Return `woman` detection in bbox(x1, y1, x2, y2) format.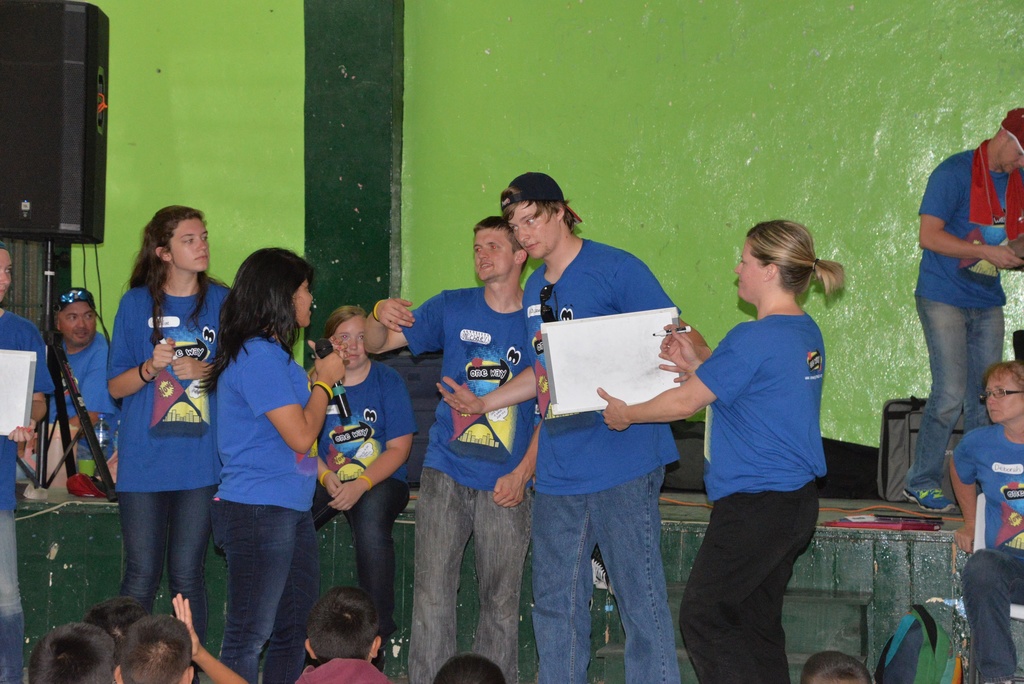
bbox(314, 298, 424, 660).
